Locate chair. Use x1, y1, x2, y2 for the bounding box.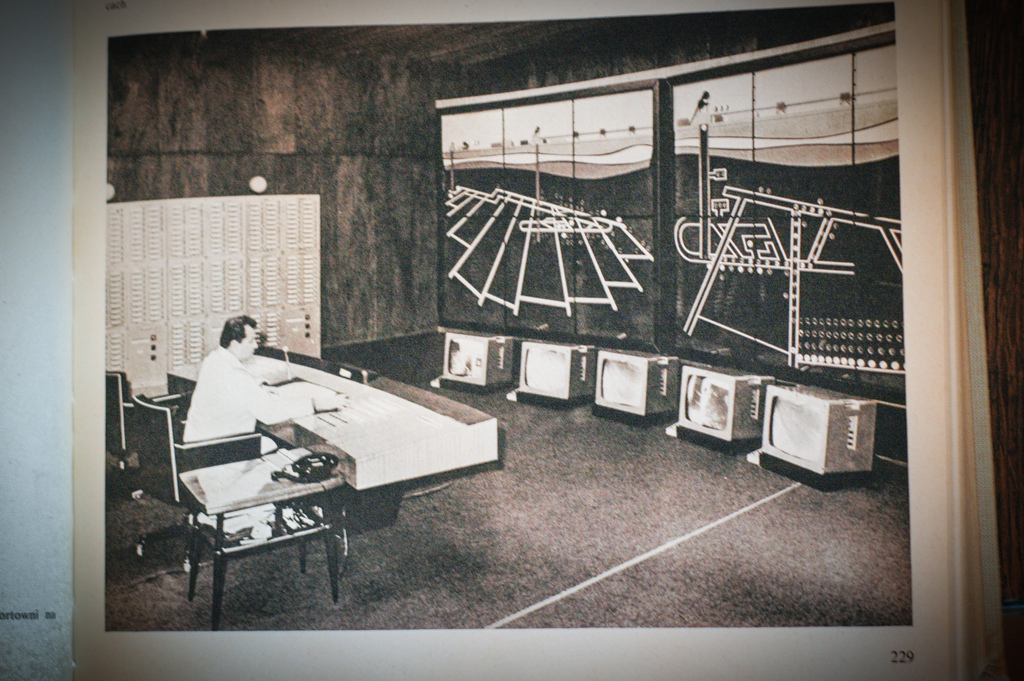
131, 391, 261, 577.
